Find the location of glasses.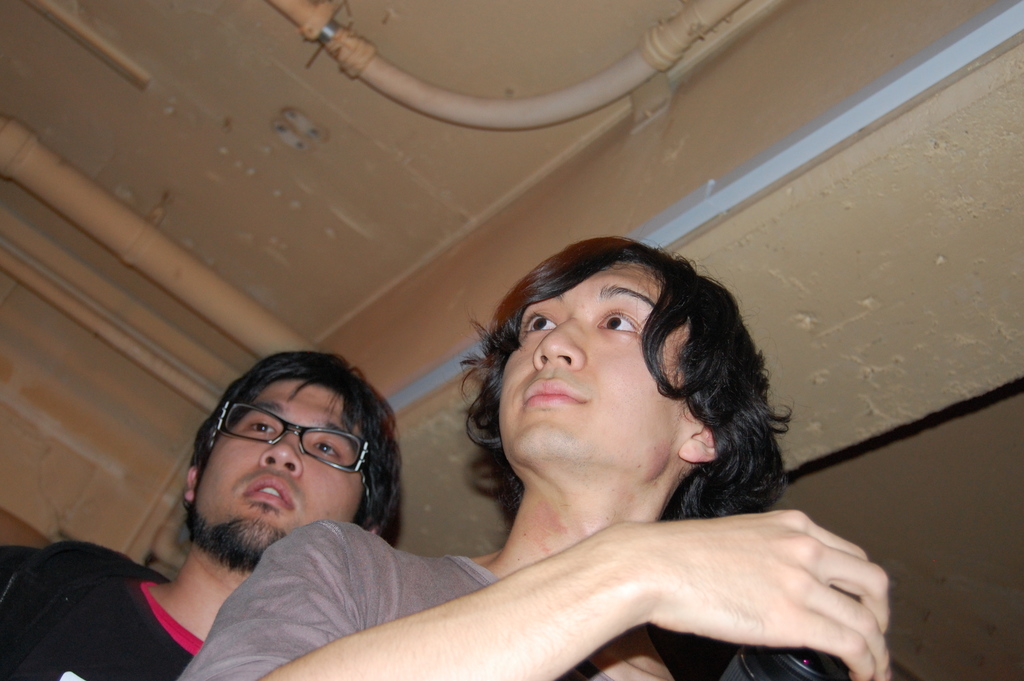
Location: {"x1": 207, "y1": 398, "x2": 381, "y2": 506}.
